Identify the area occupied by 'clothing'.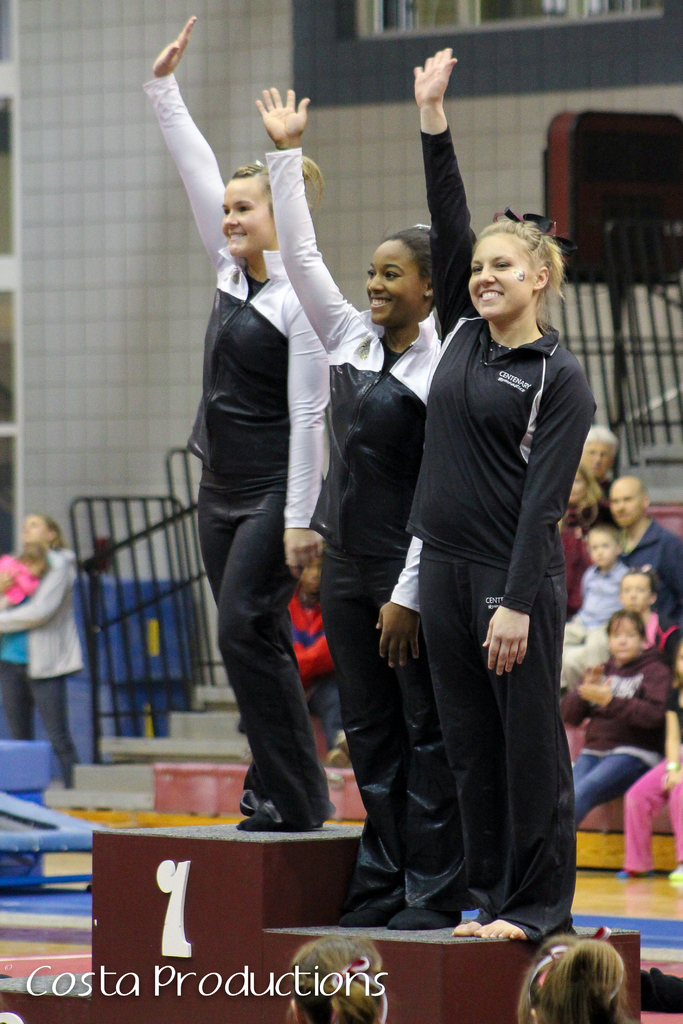
Area: bbox(288, 592, 344, 735).
